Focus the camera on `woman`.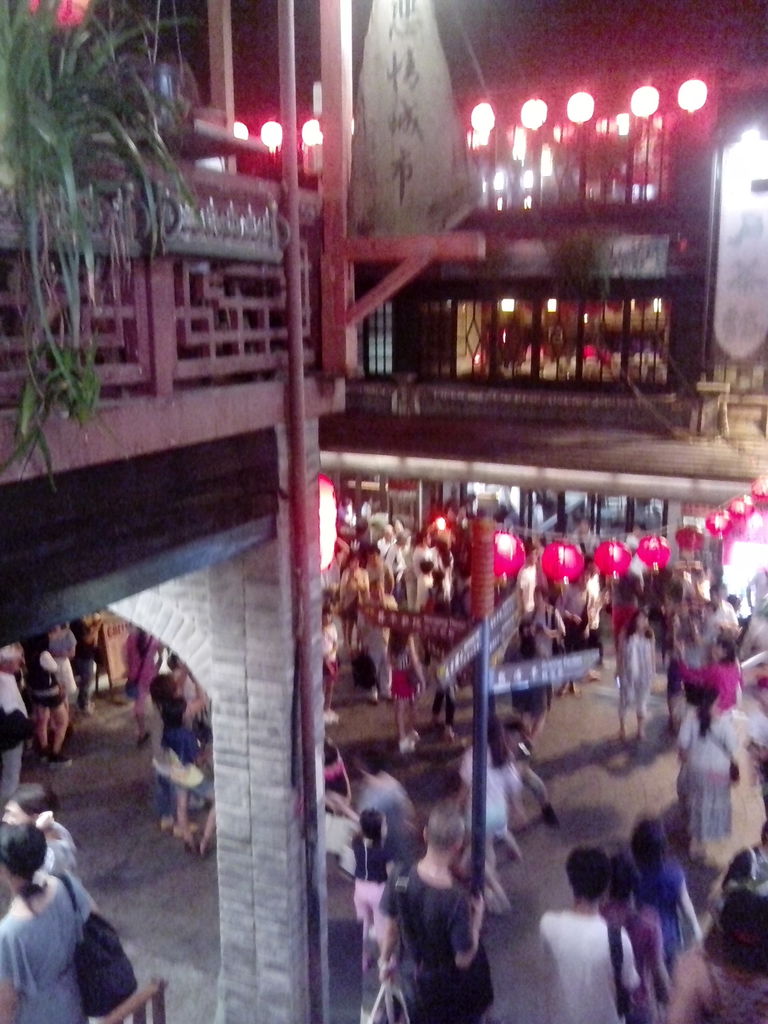
Focus region: x1=669 y1=886 x2=767 y2=1023.
